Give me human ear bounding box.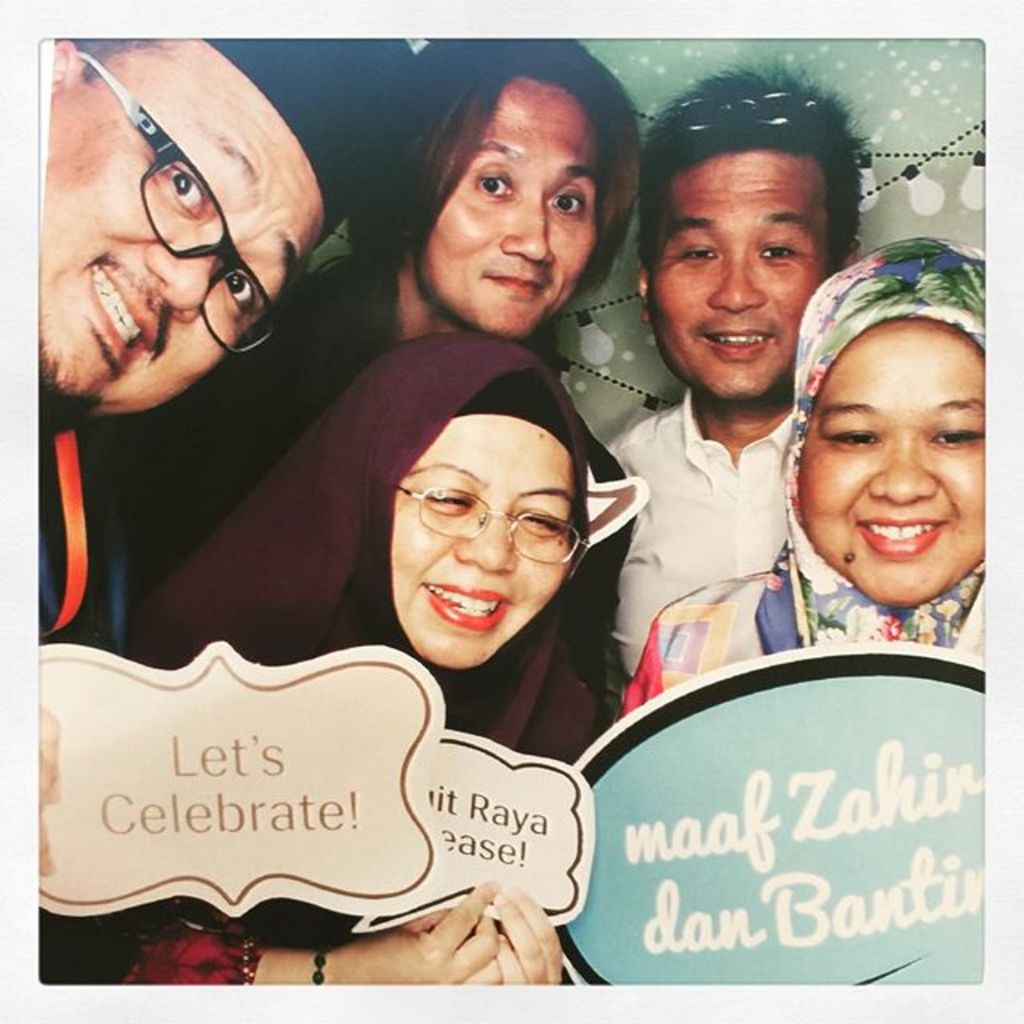
x1=840 y1=237 x2=856 y2=262.
